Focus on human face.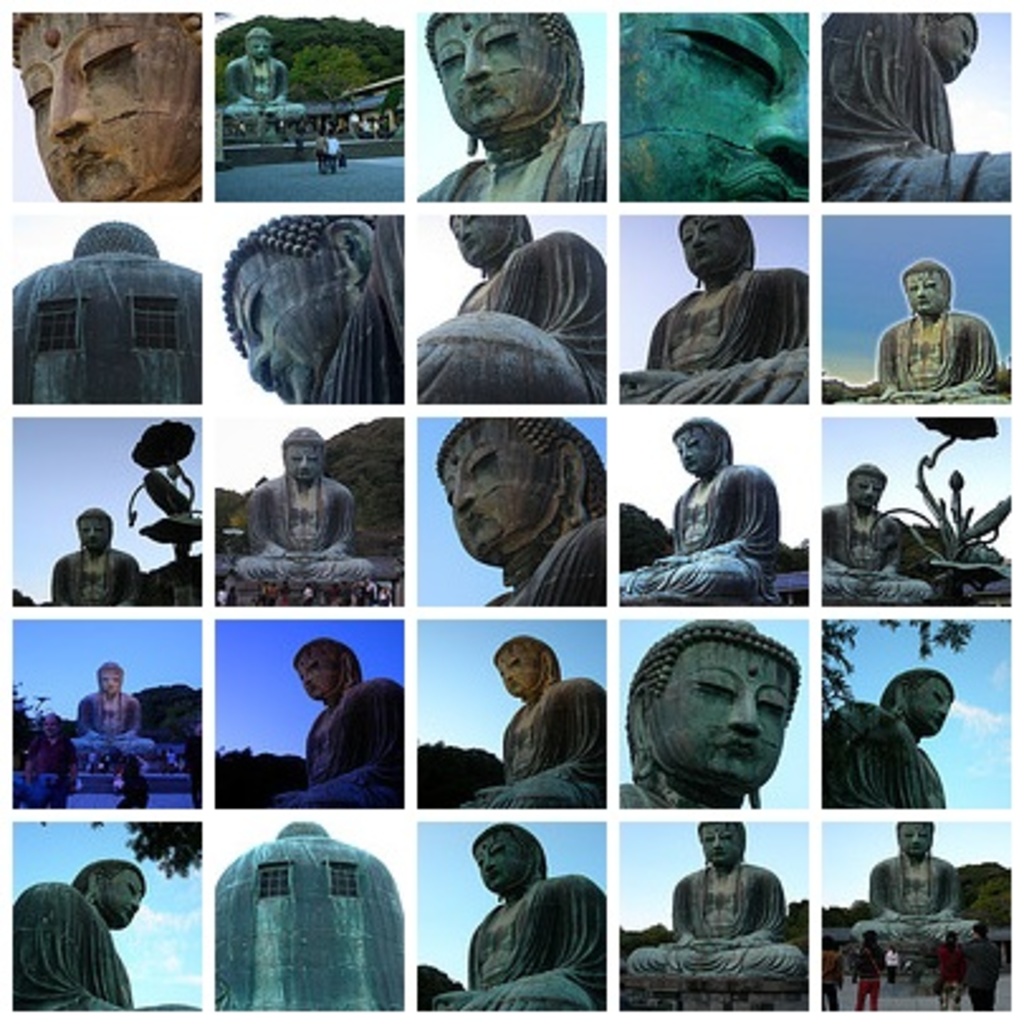
Focused at 670/422/718/478.
